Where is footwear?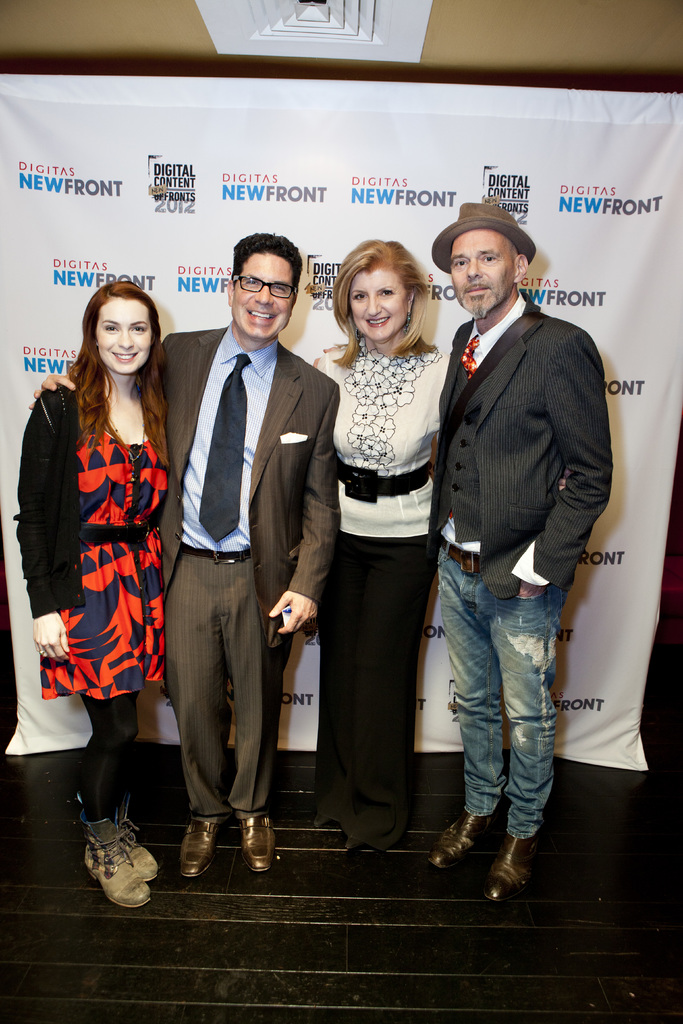
left=79, top=837, right=149, bottom=904.
